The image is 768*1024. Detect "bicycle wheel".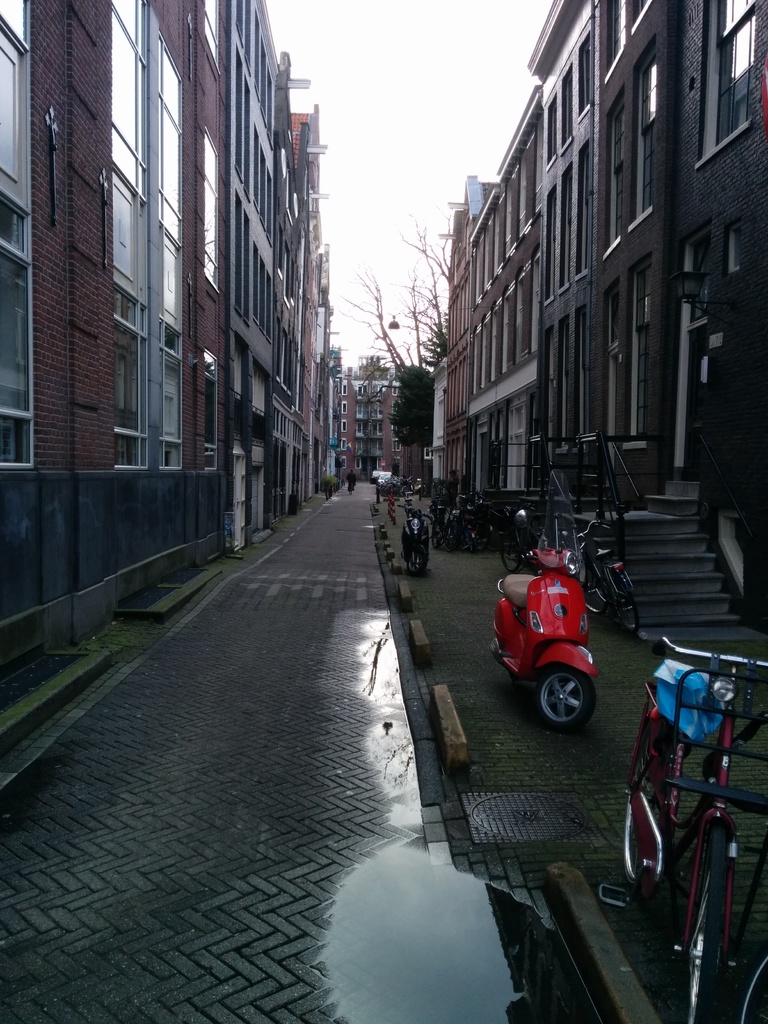
Detection: rect(380, 481, 420, 504).
